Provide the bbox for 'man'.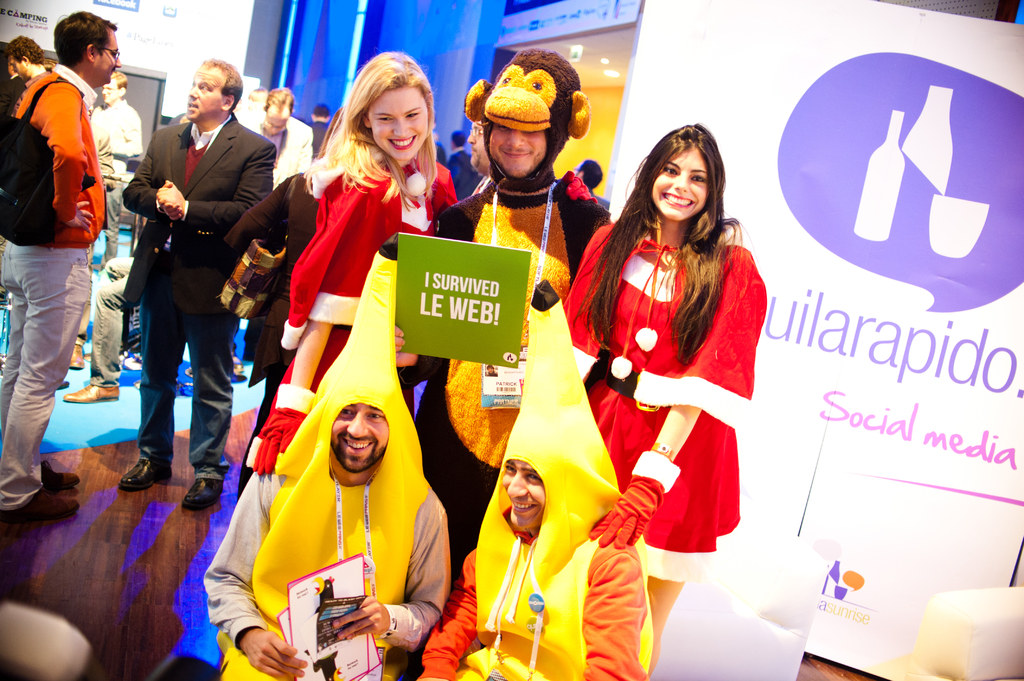
419 284 656 678.
